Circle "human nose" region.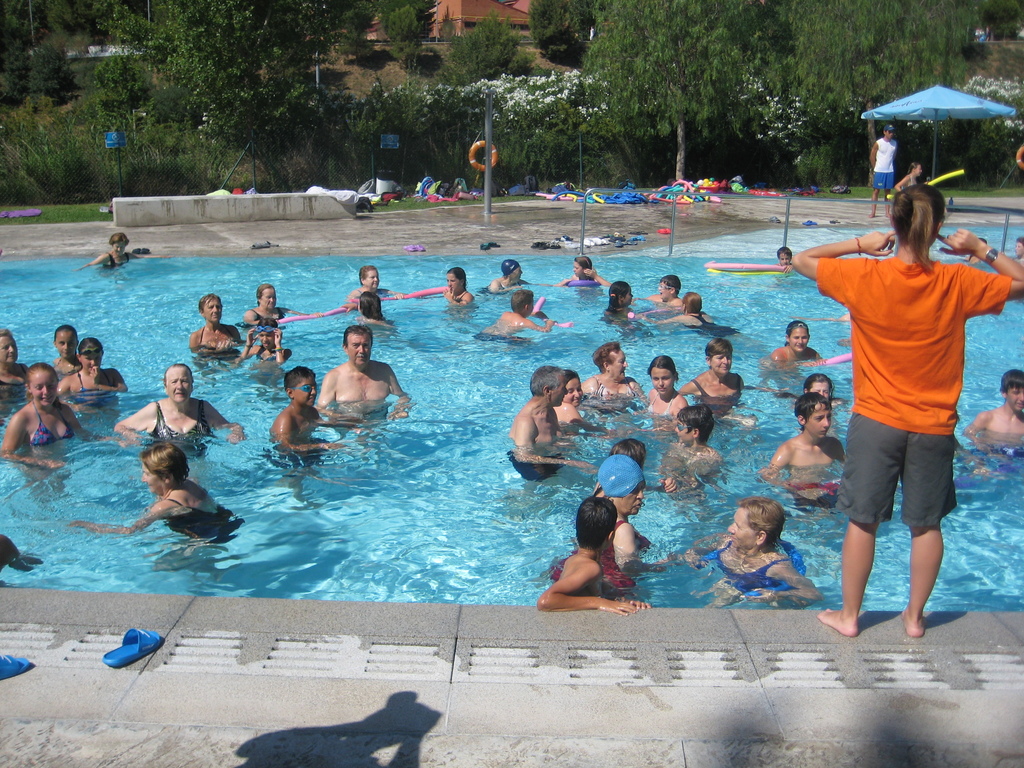
Region: select_region(374, 275, 378, 283).
